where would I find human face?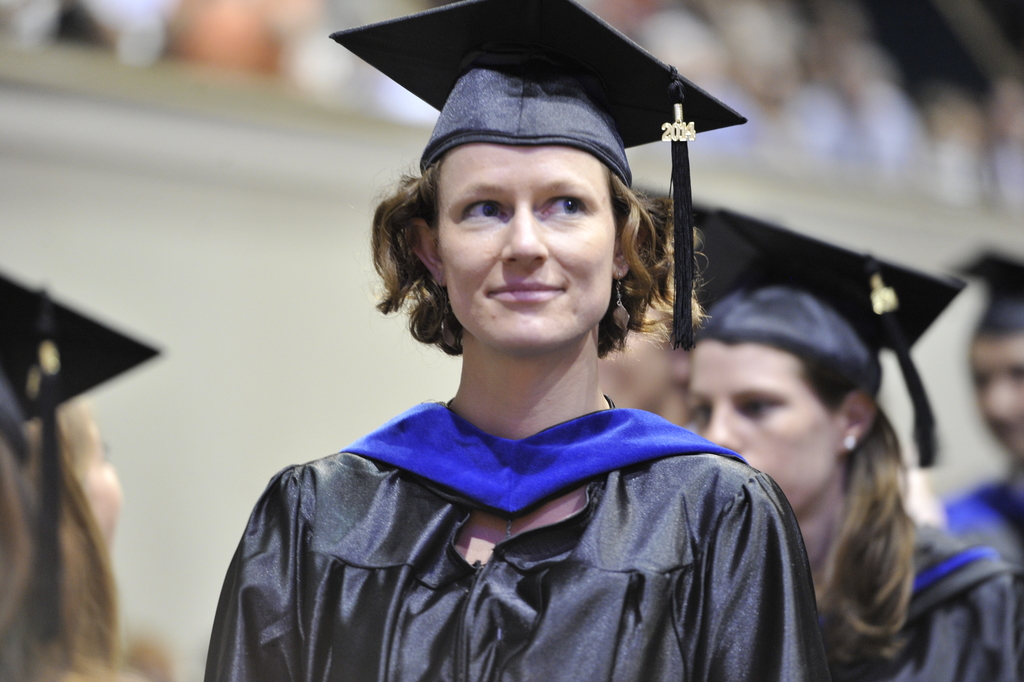
At bbox(957, 334, 1023, 462).
